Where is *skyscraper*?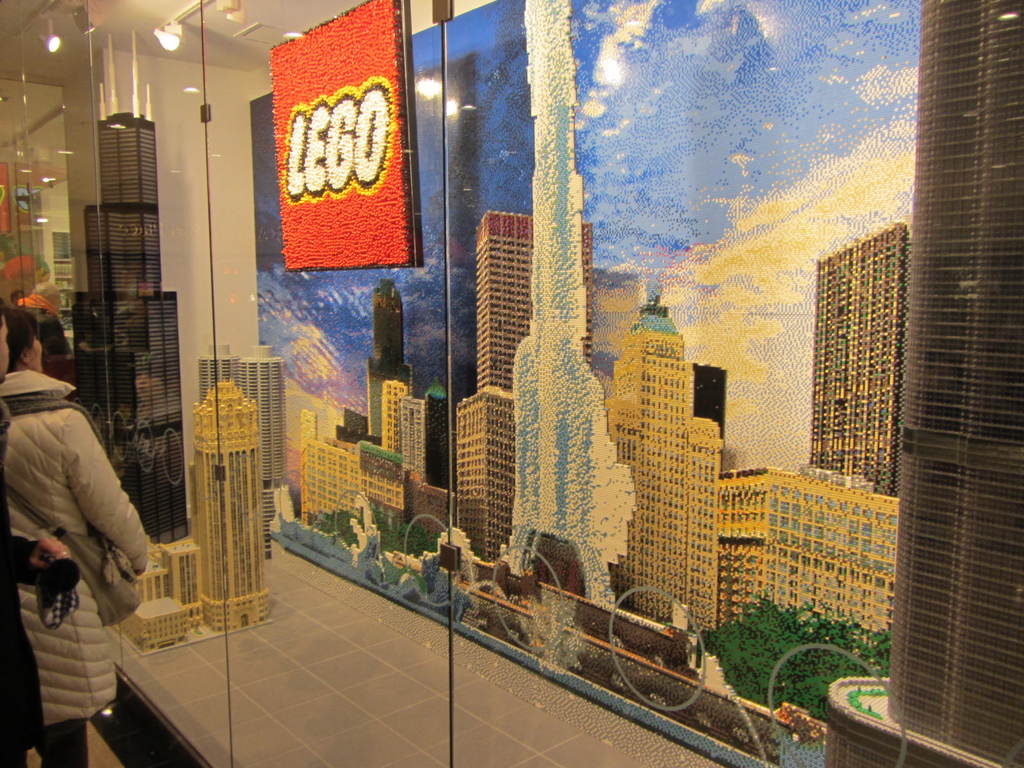
(left=188, top=375, right=272, bottom=637).
